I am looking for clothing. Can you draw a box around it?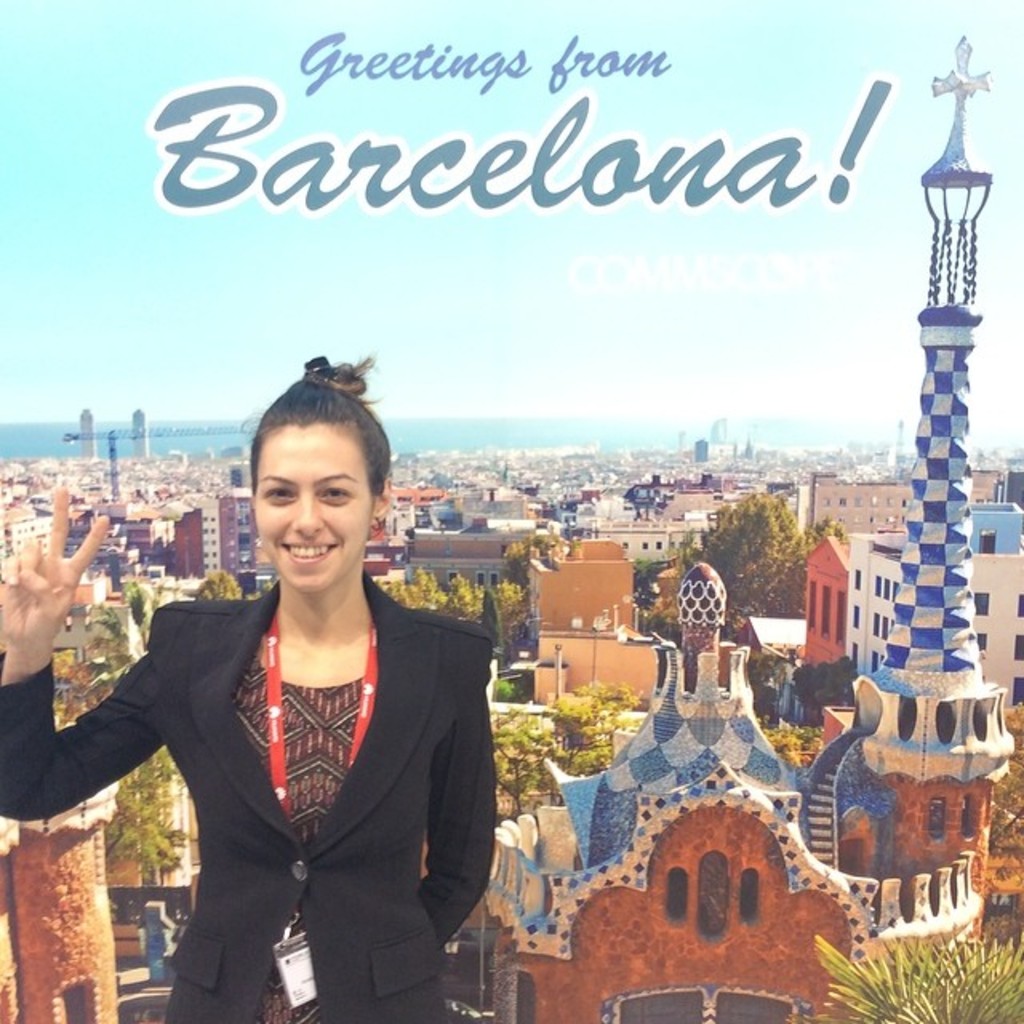
Sure, the bounding box is detection(86, 539, 522, 1005).
